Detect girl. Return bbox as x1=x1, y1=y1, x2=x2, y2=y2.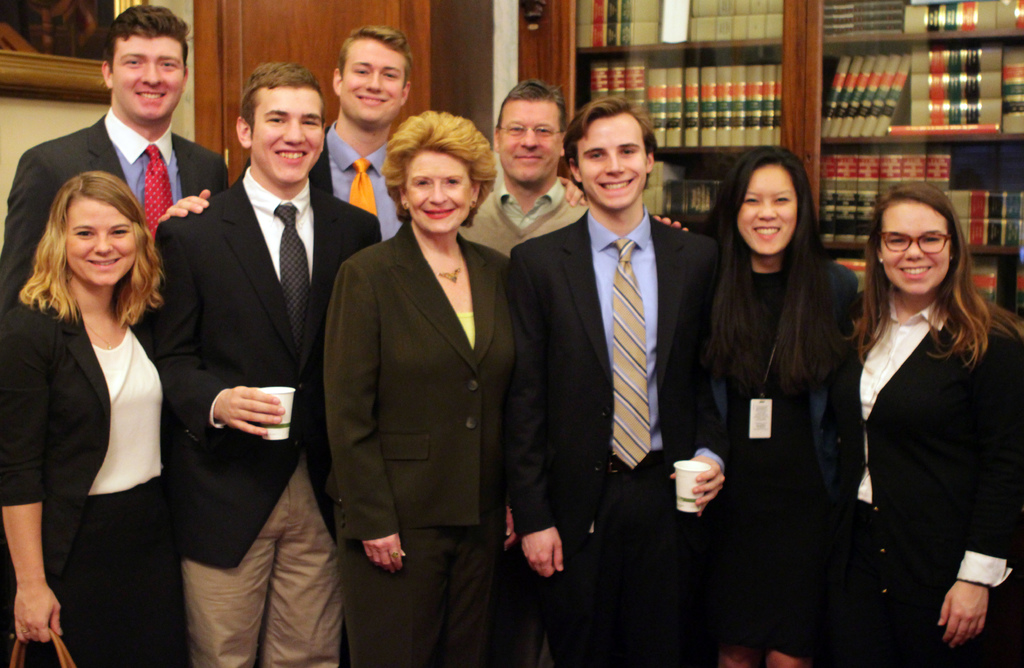
x1=649, y1=149, x2=864, y2=667.
